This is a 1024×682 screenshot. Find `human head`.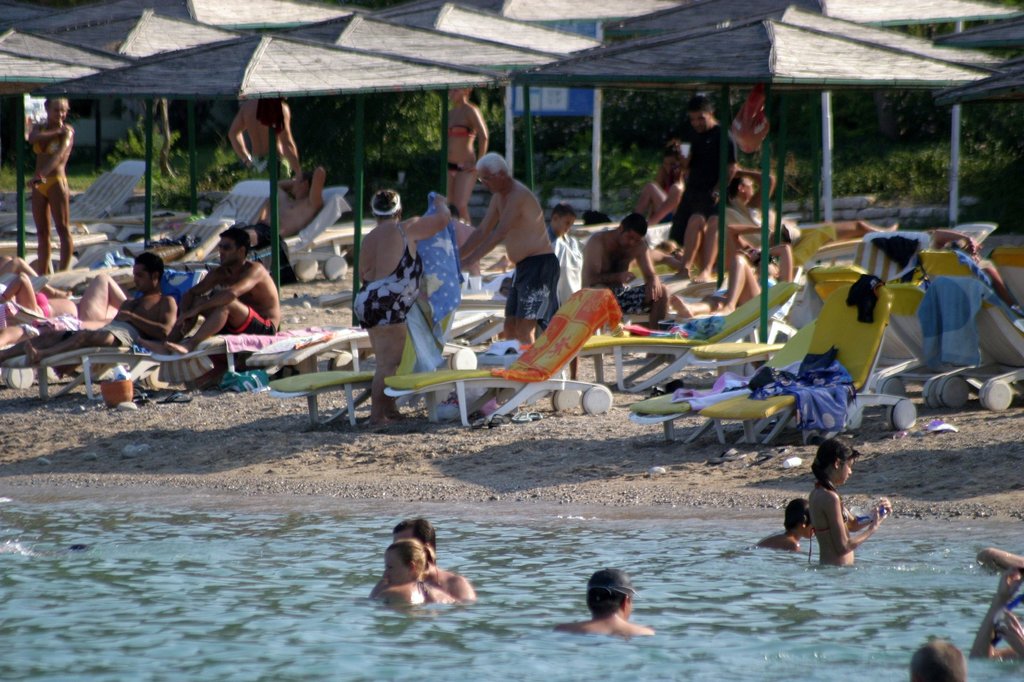
Bounding box: 40:99:68:120.
